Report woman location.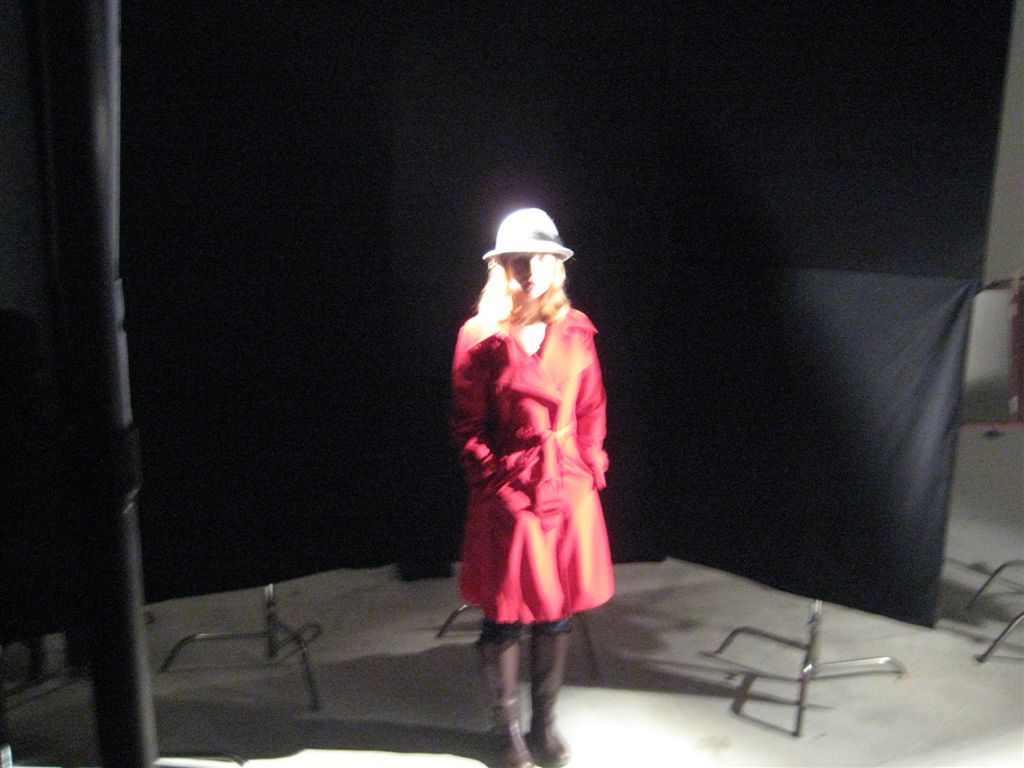
Report: <region>455, 210, 636, 693</region>.
